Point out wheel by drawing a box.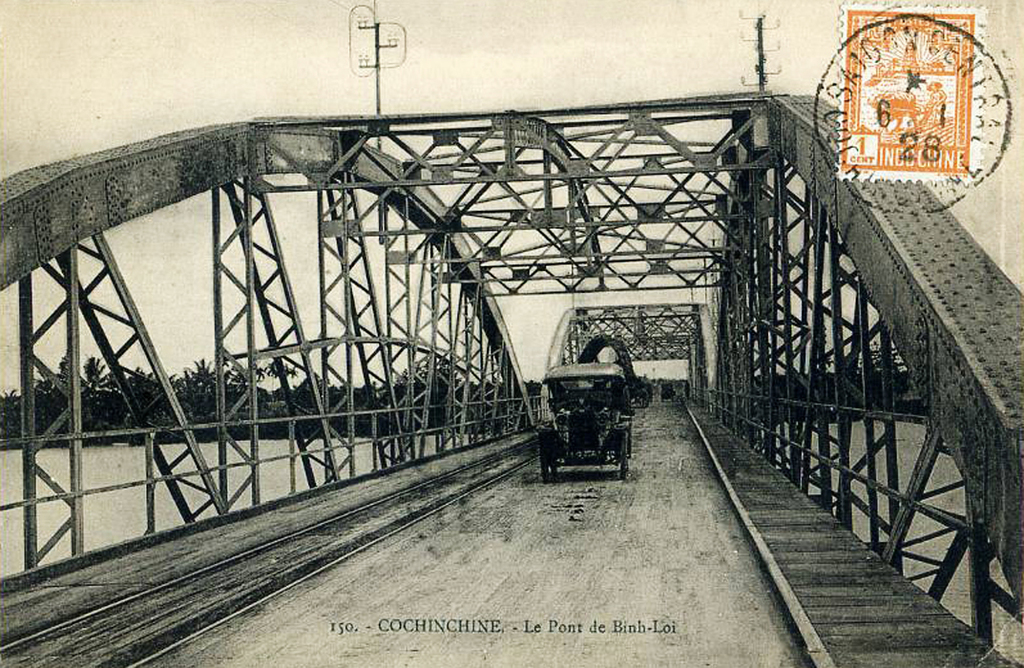
[538, 443, 549, 486].
